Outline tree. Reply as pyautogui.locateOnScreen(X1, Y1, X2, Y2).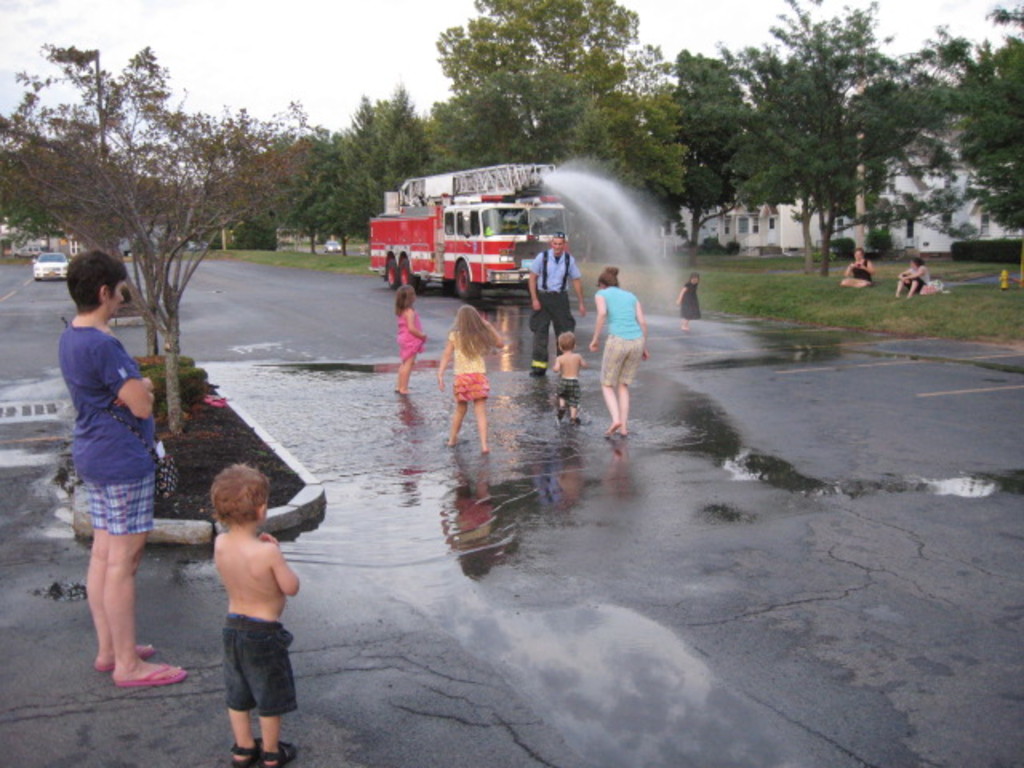
pyautogui.locateOnScreen(659, 46, 749, 261).
